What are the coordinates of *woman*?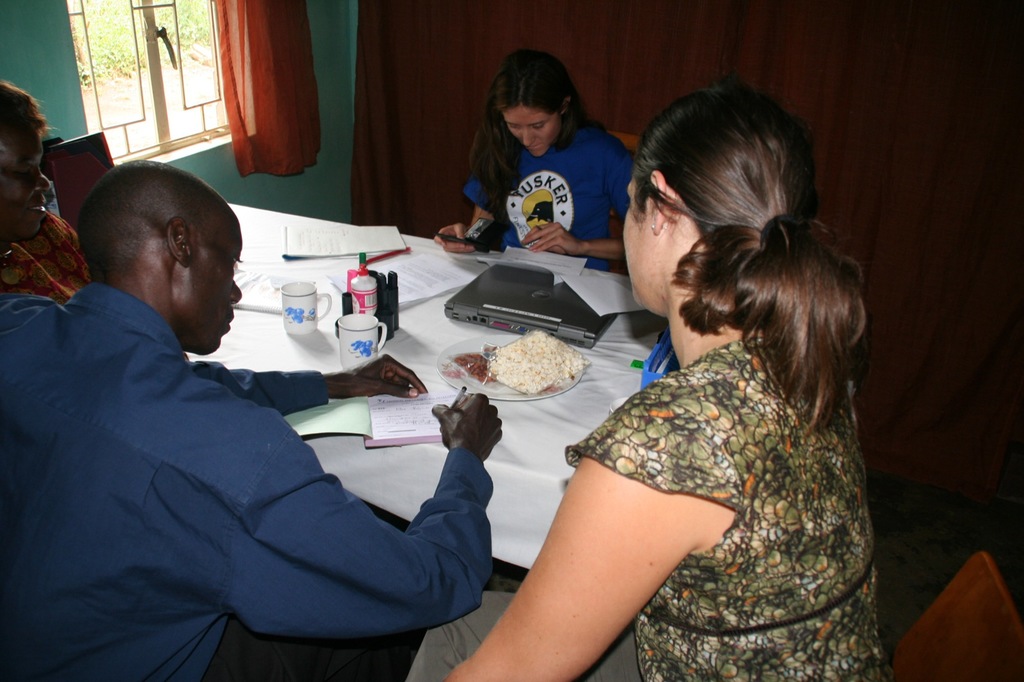
[left=439, top=45, right=622, bottom=273].
